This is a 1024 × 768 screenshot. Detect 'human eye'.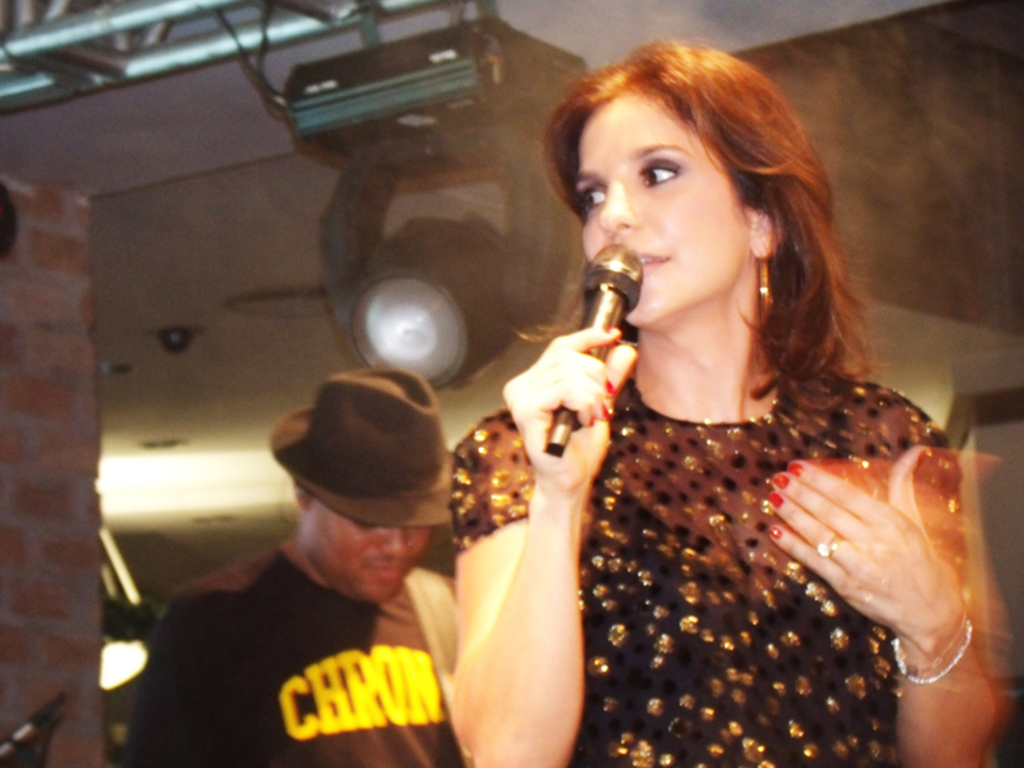
636:161:684:187.
